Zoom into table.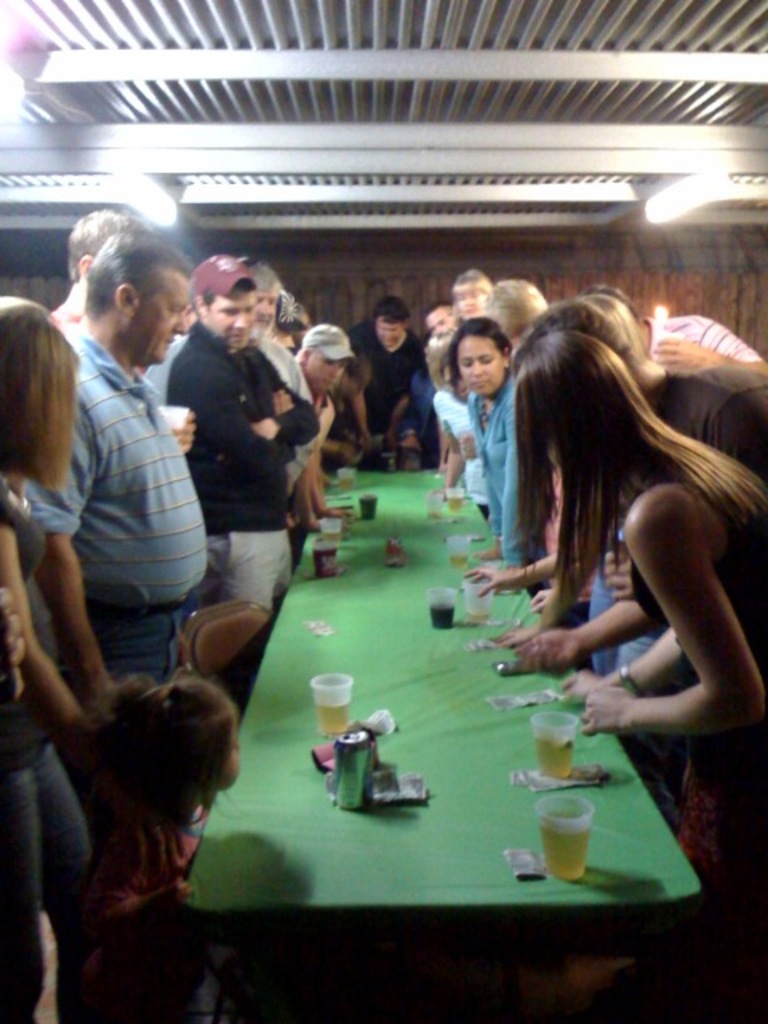
Zoom target: box=[227, 408, 747, 1003].
